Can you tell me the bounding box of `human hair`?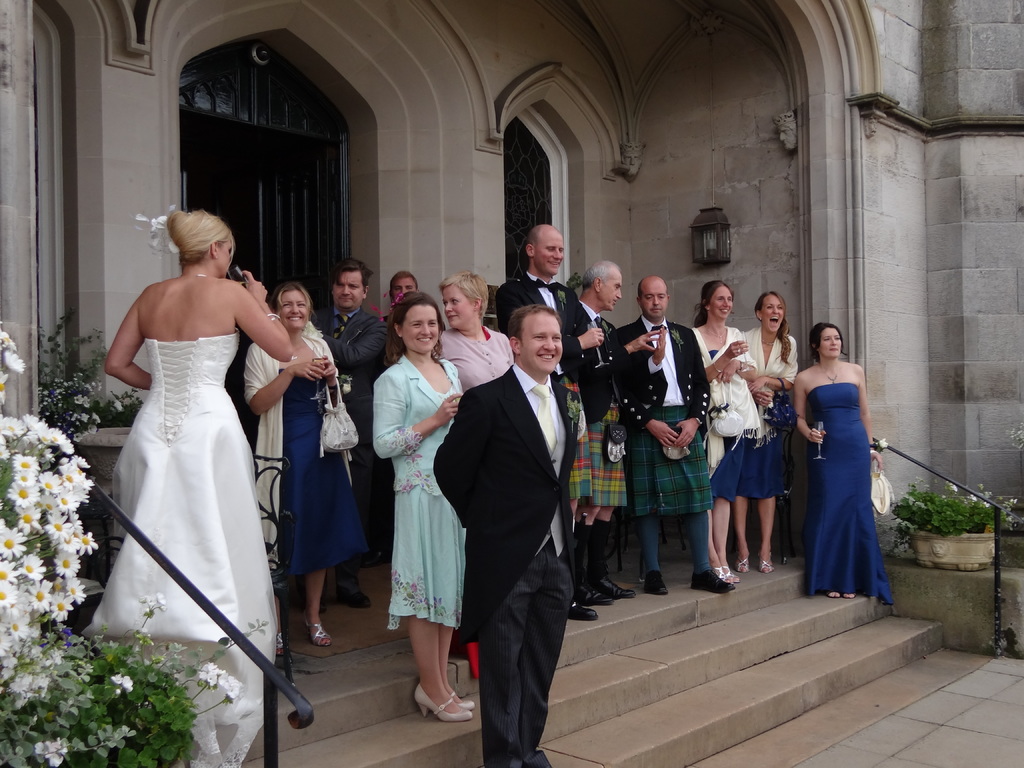
(left=159, top=205, right=242, bottom=282).
